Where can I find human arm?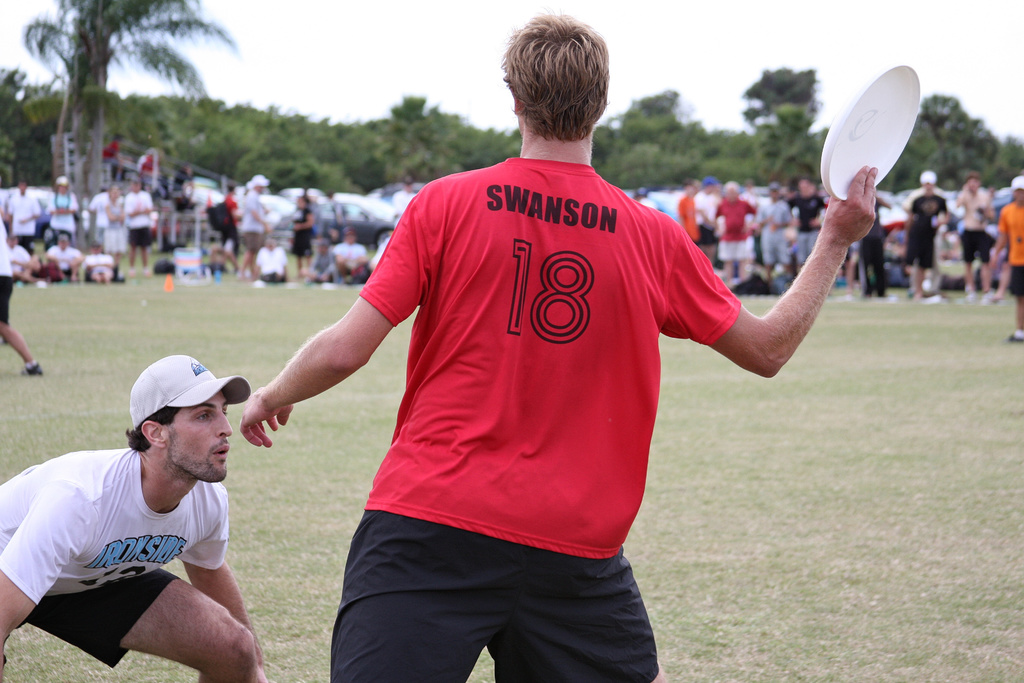
You can find it at [656, 160, 876, 379].
